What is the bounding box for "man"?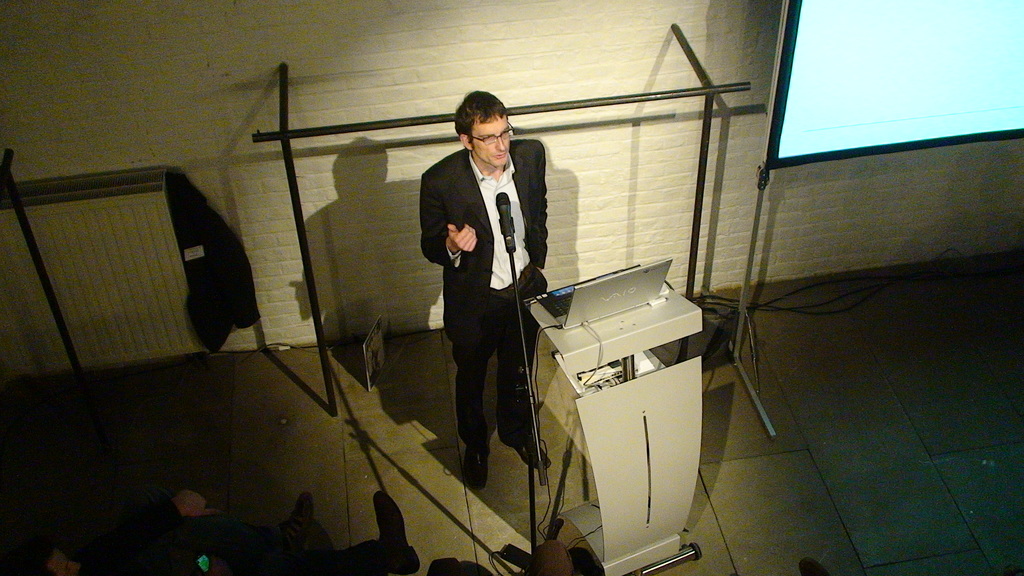
region(305, 490, 420, 575).
